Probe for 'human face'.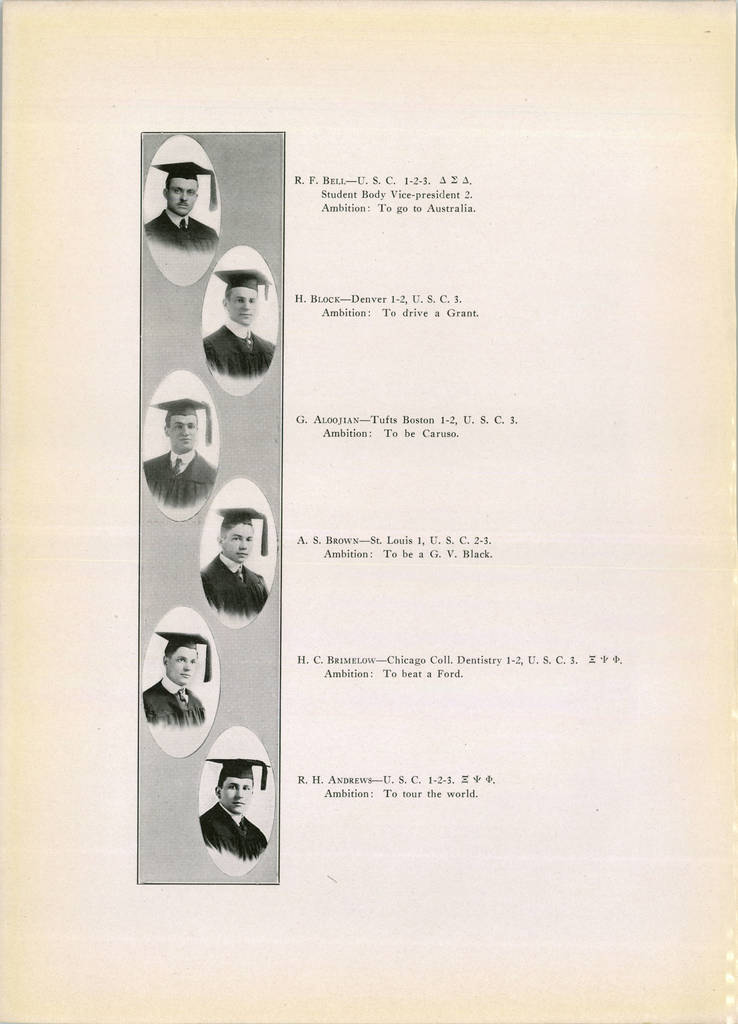
Probe result: select_region(169, 179, 197, 218).
